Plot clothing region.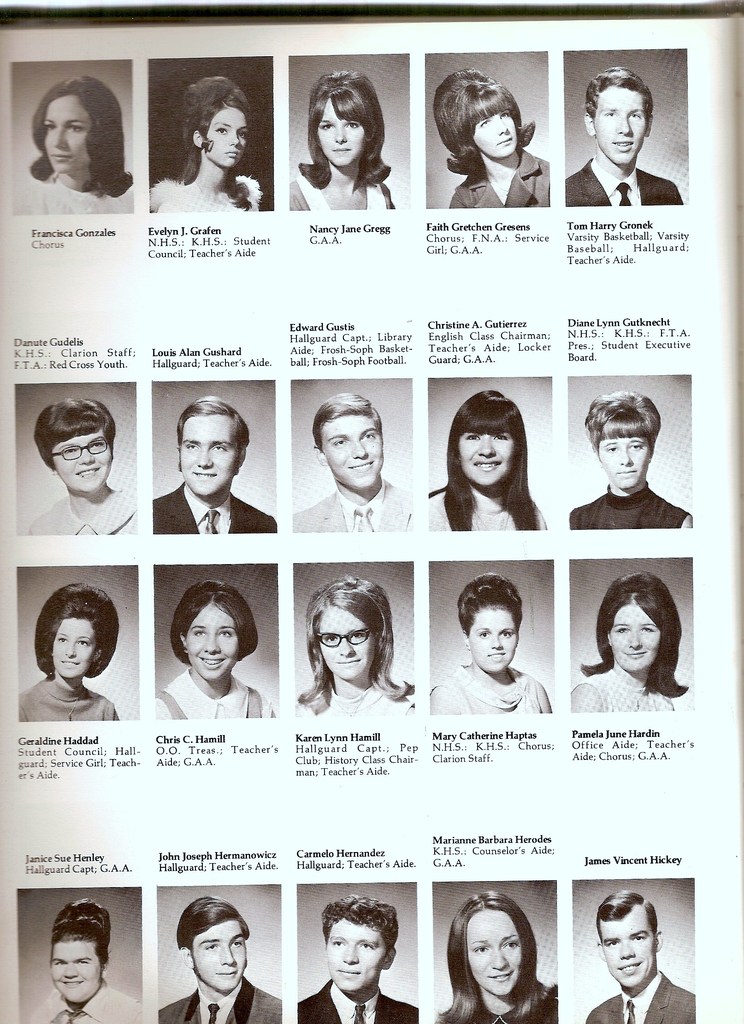
Plotted at left=444, top=479, right=553, bottom=538.
